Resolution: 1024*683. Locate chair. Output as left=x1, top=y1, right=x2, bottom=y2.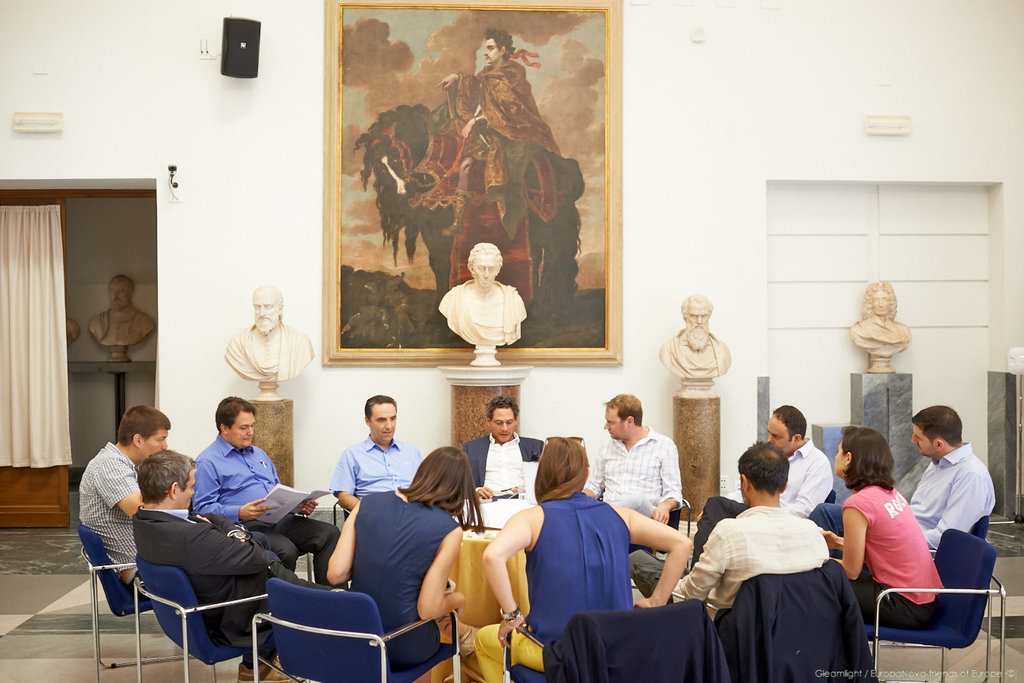
left=862, top=524, right=1011, bottom=680.
